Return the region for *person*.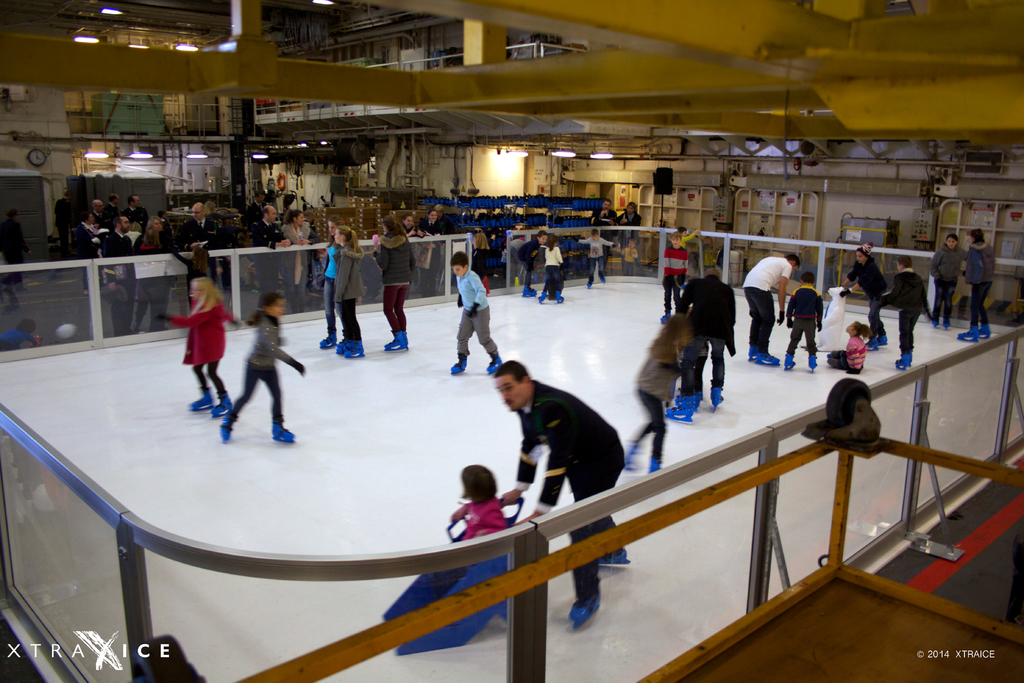
{"x1": 588, "y1": 198, "x2": 618, "y2": 272}.
